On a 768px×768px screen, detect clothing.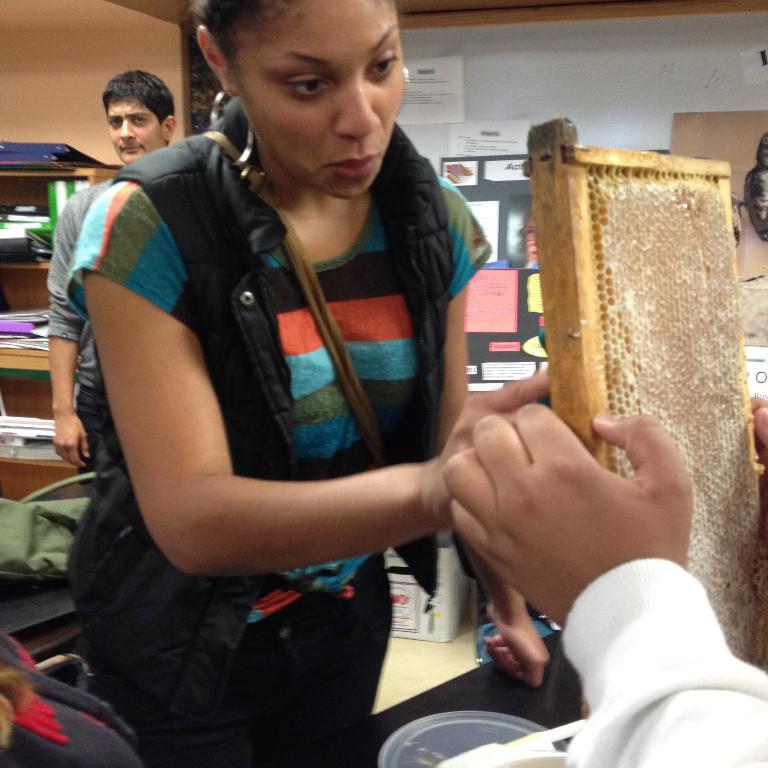
{"left": 45, "top": 179, "right": 128, "bottom": 494}.
